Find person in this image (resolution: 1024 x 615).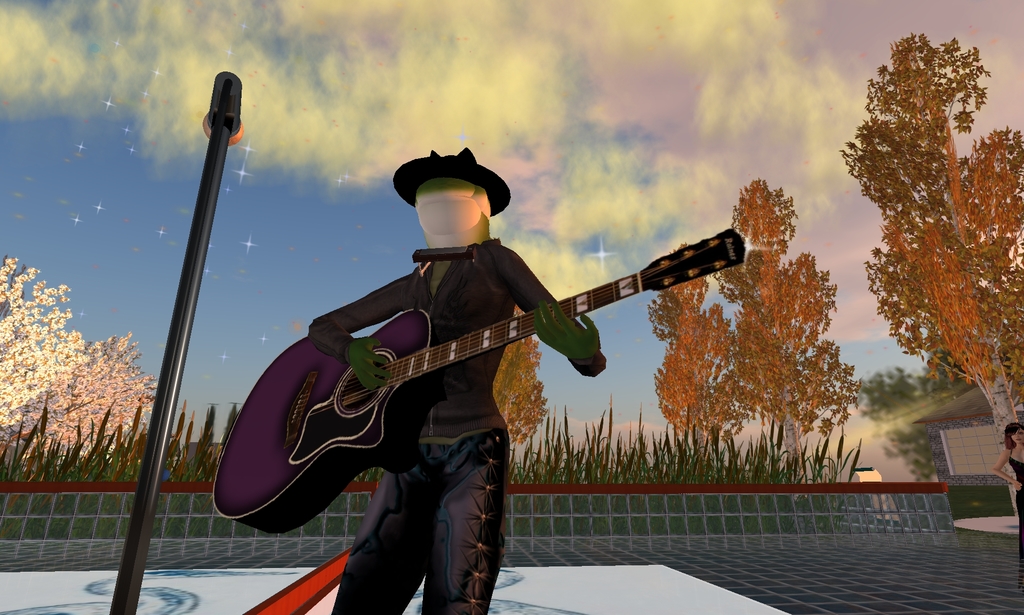
crop(292, 124, 618, 602).
